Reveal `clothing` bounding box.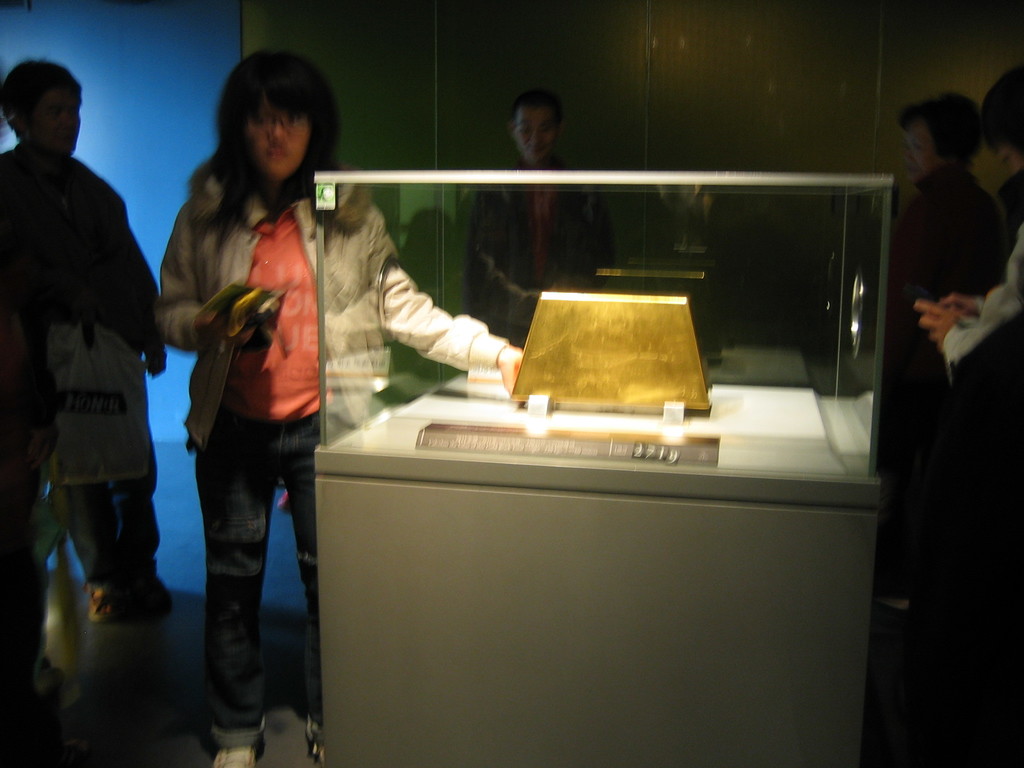
Revealed: bbox=[848, 173, 1011, 597].
